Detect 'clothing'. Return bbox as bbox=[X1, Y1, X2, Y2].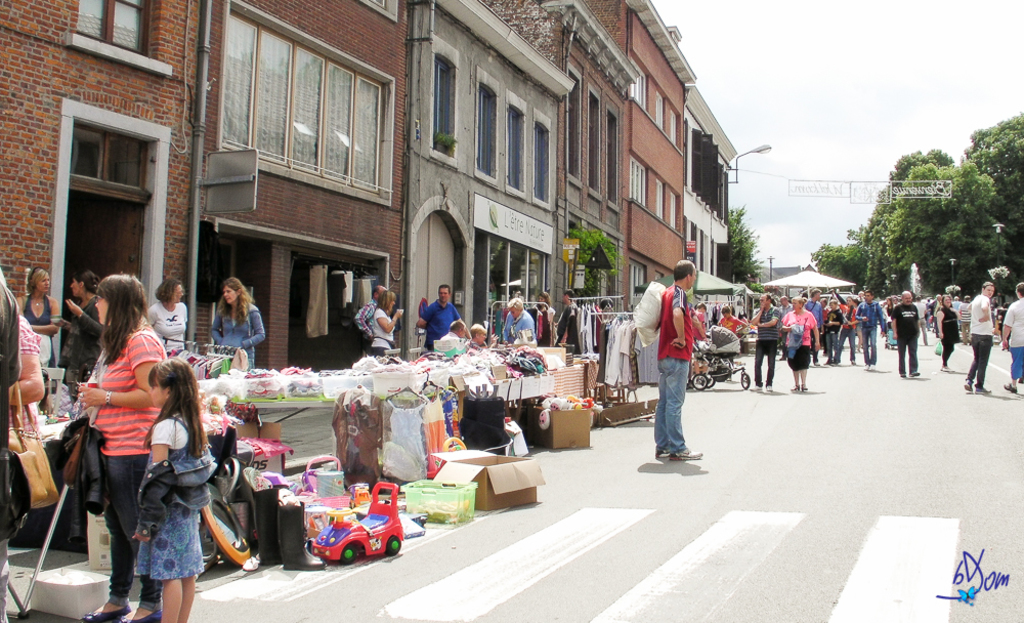
bbox=[968, 295, 992, 335].
